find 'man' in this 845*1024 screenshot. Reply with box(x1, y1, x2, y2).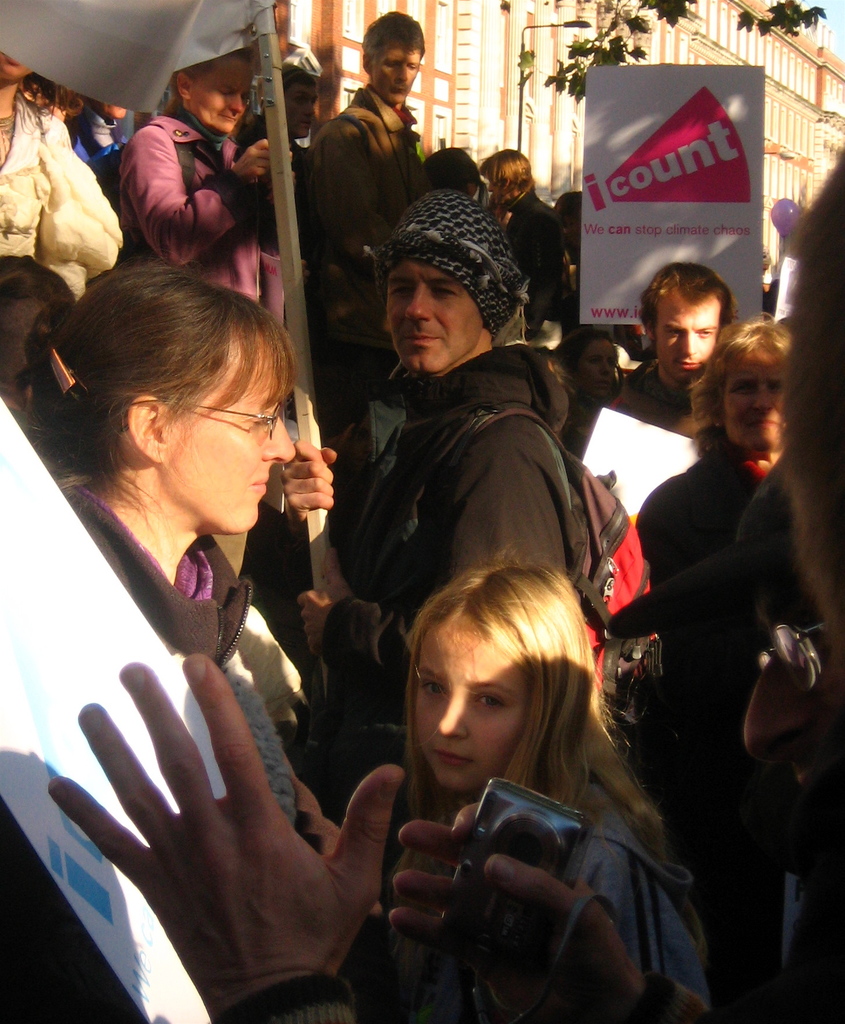
box(270, 182, 573, 860).
